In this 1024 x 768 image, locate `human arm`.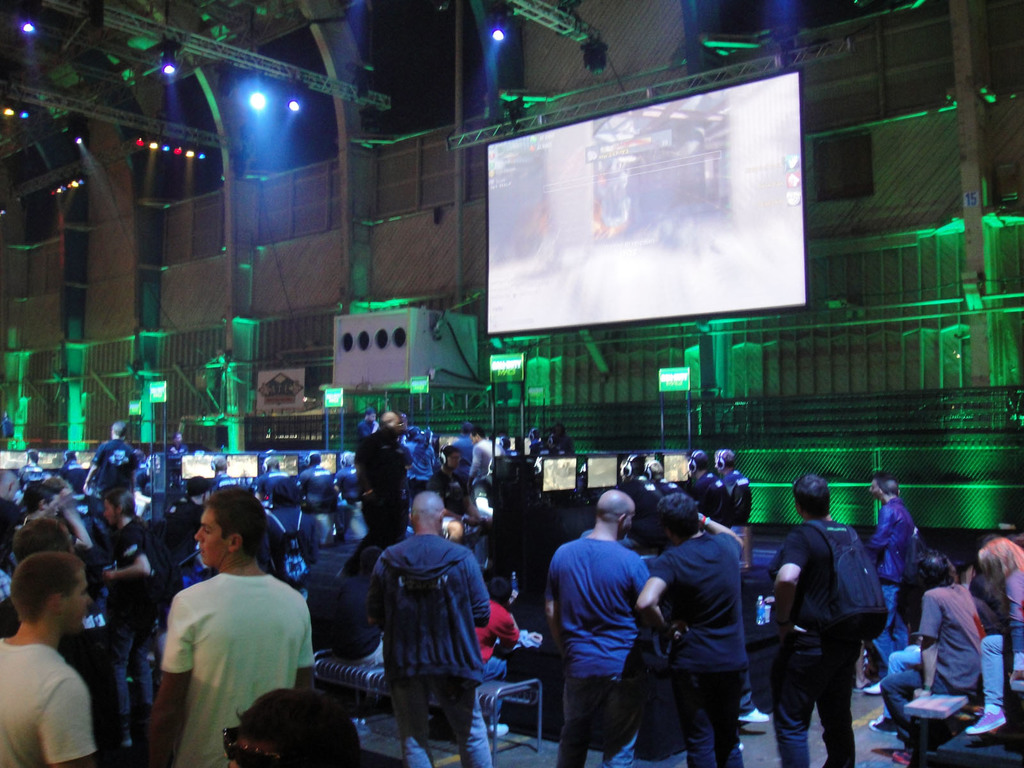
Bounding box: <box>361,556,388,637</box>.
